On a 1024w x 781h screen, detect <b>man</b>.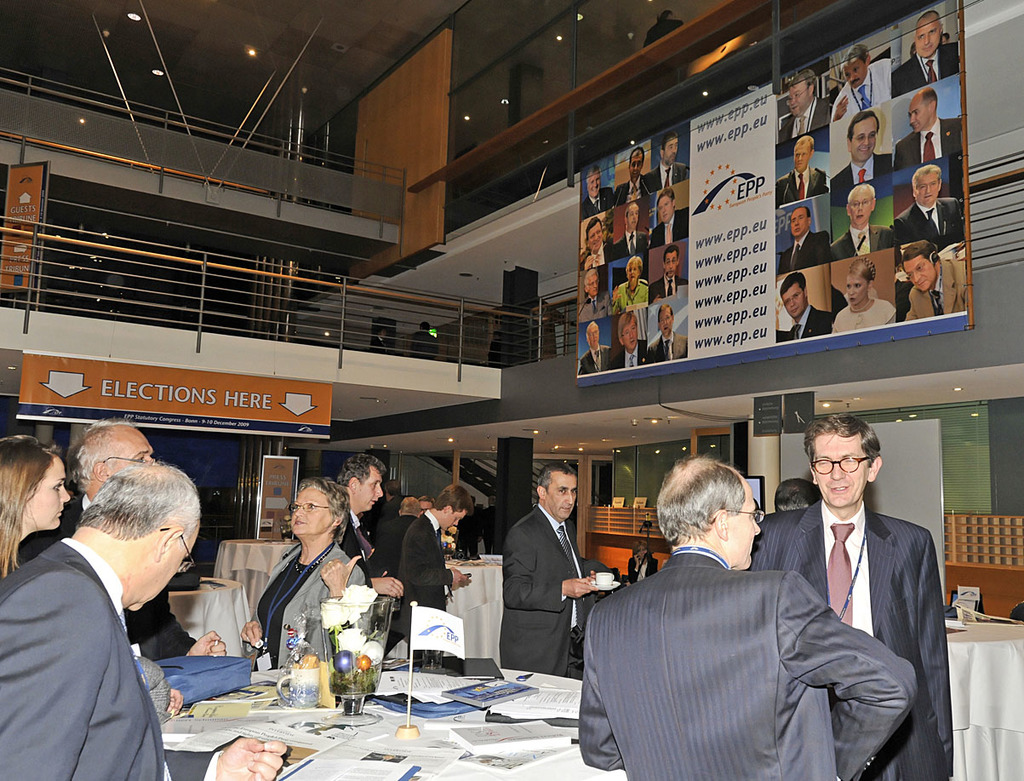
detection(830, 105, 894, 192).
